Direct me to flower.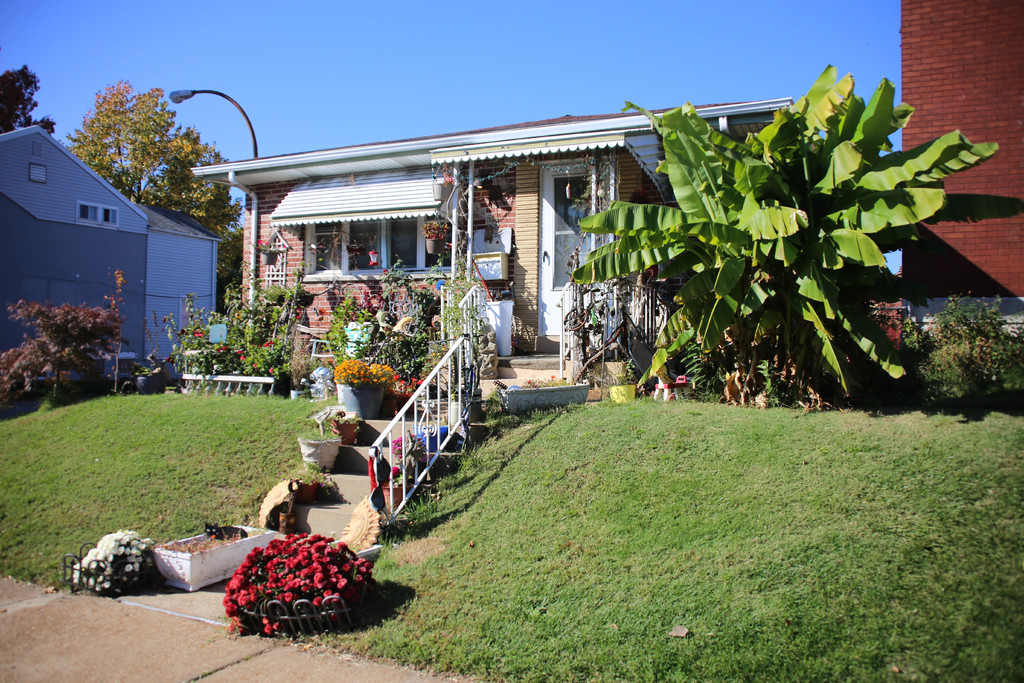
Direction: 19/528/159/611.
